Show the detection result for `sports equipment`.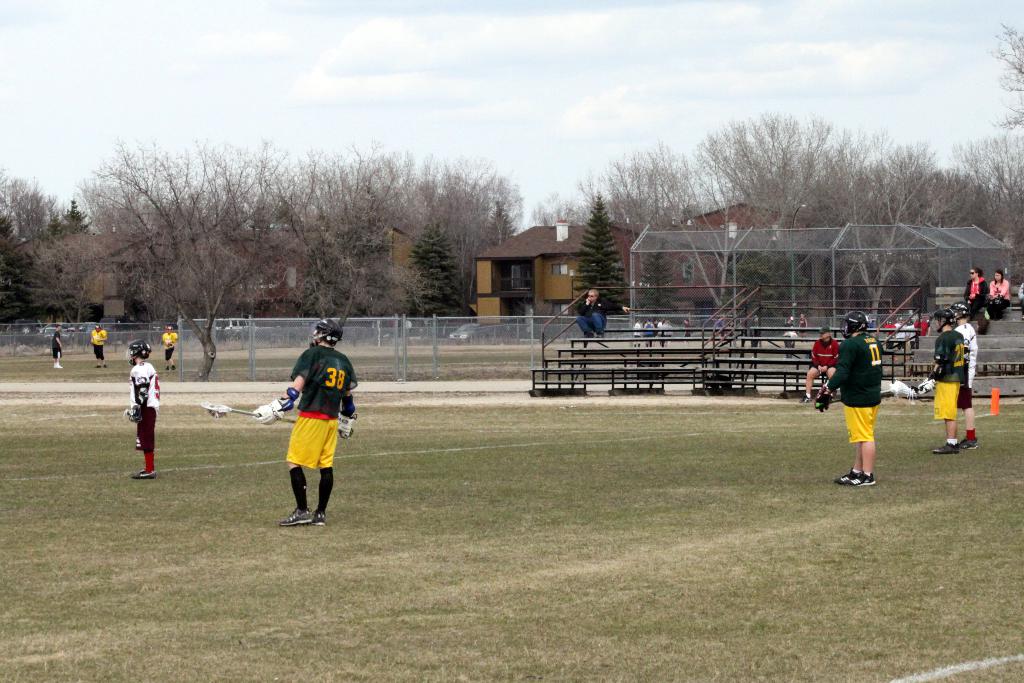
<region>307, 312, 346, 352</region>.
